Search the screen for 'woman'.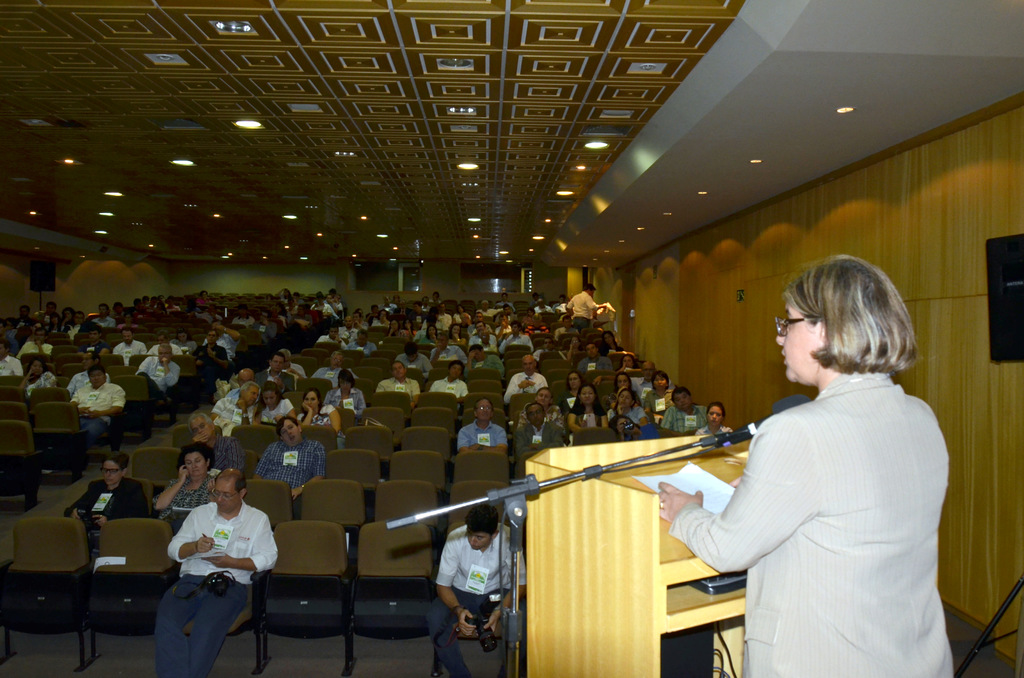
Found at l=443, t=319, r=465, b=350.
